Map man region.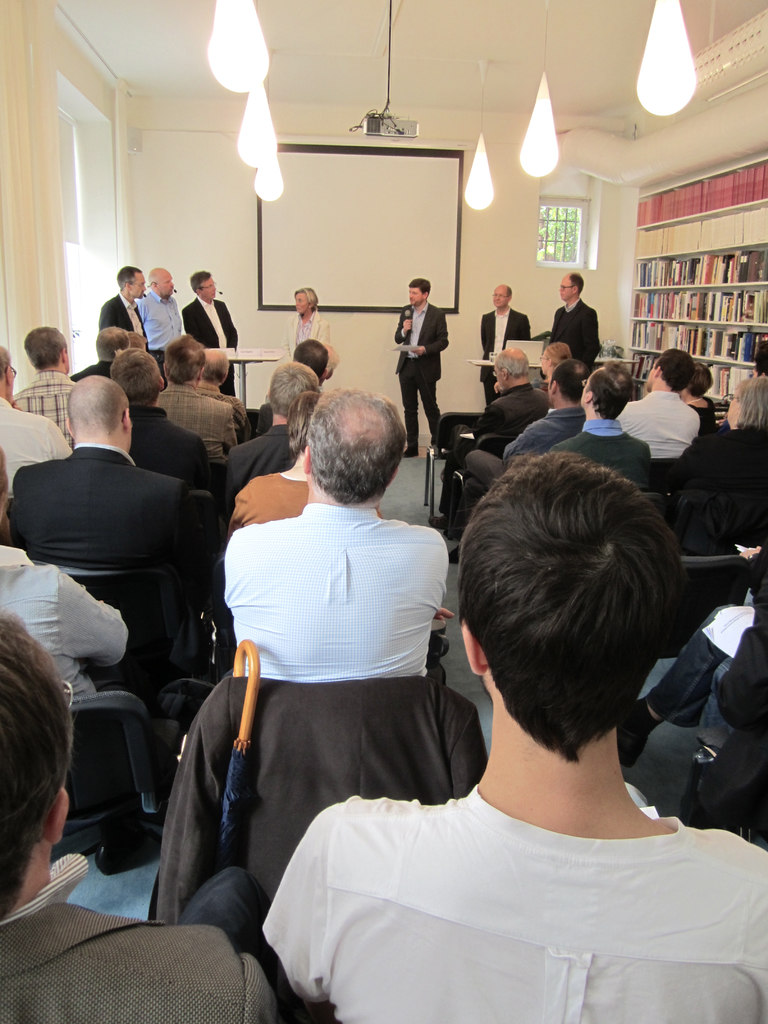
Mapped to box=[401, 260, 467, 448].
